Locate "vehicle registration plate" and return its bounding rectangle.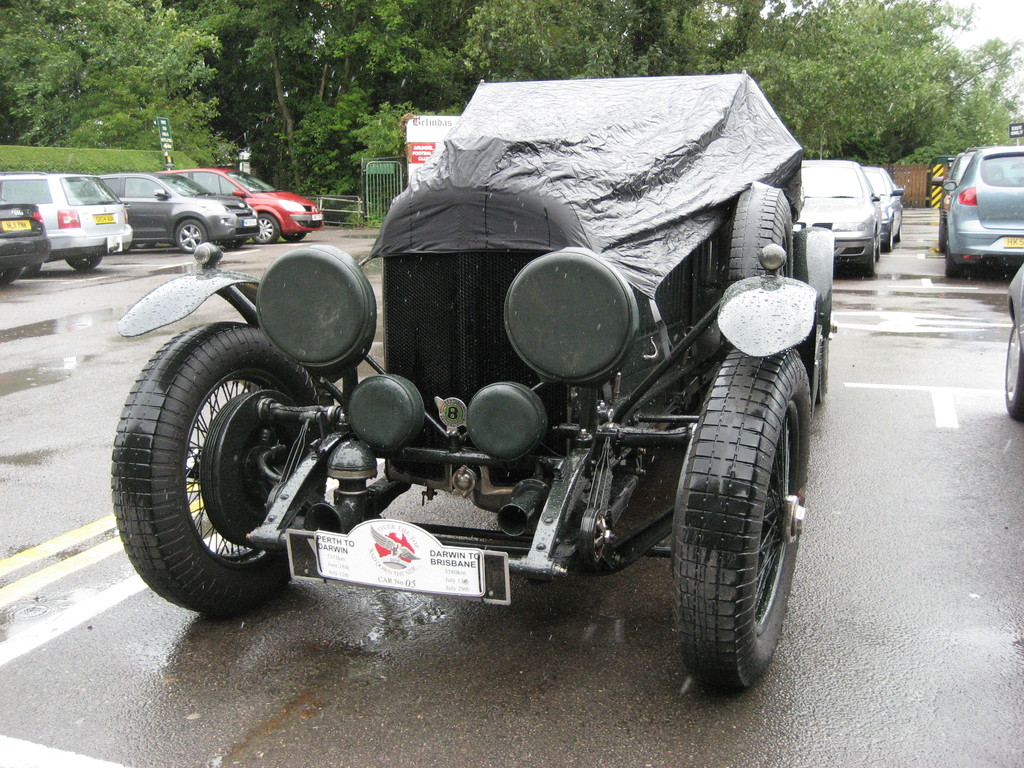
bbox=(285, 519, 511, 606).
